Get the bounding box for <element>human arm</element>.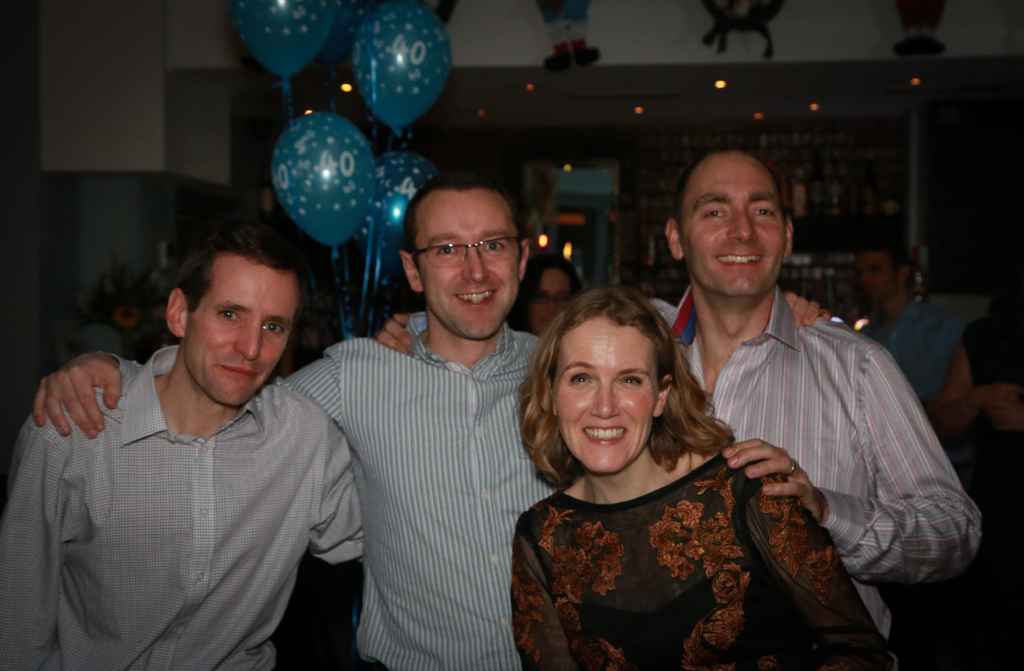
locate(19, 345, 342, 440).
